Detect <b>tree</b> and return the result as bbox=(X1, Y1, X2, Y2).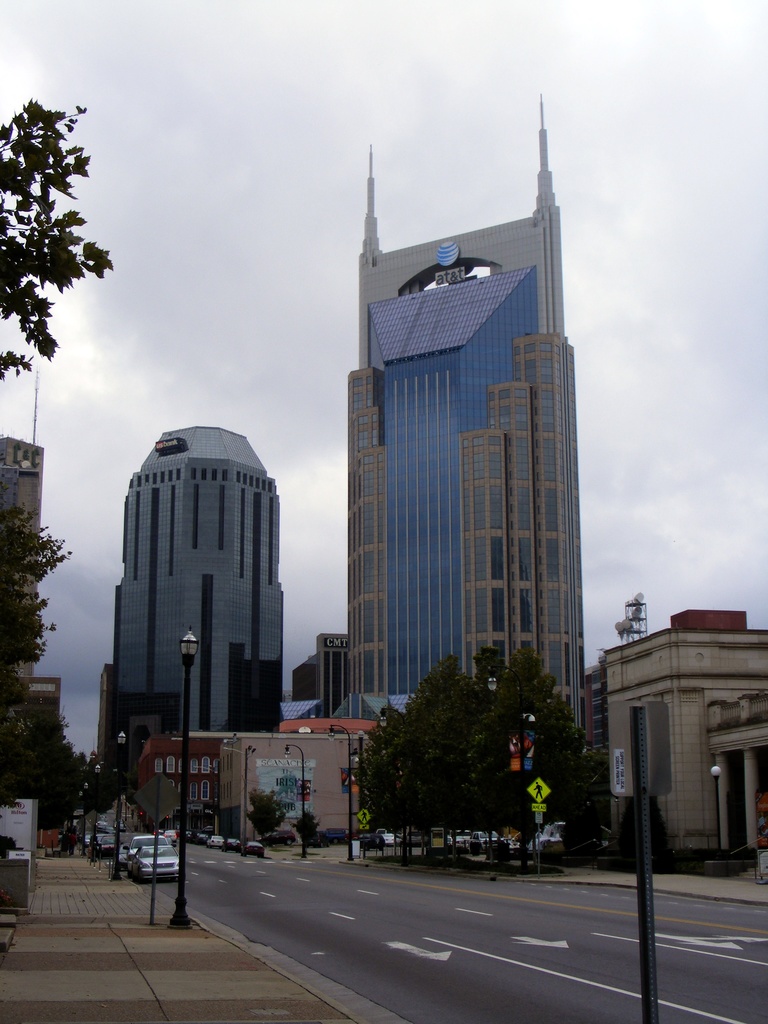
bbox=(0, 704, 86, 836).
